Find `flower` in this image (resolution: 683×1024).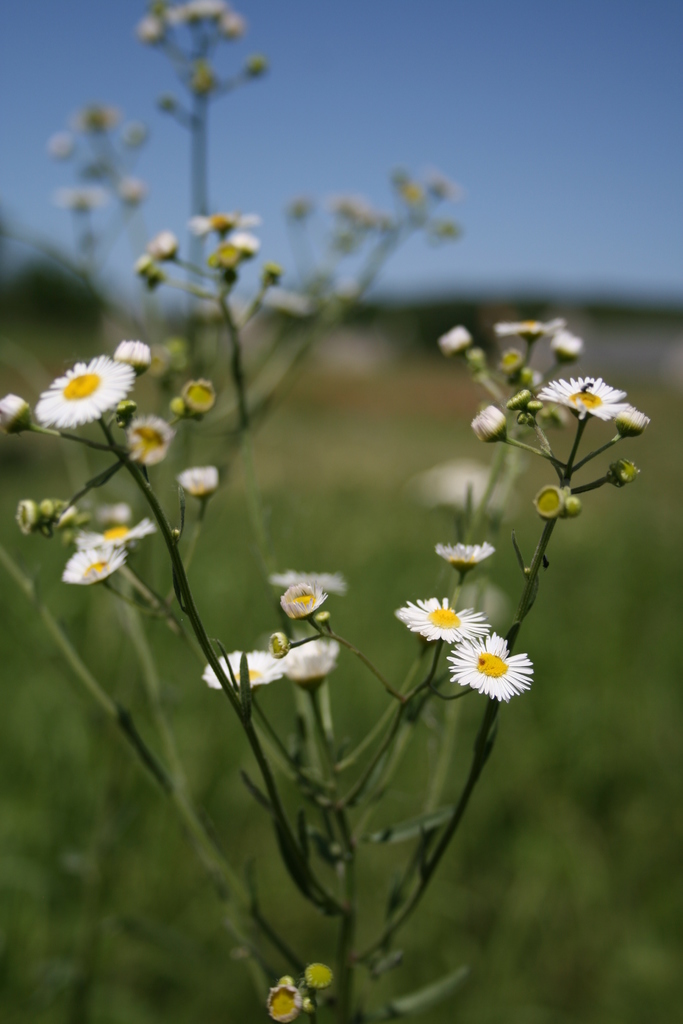
locate(117, 335, 152, 370).
